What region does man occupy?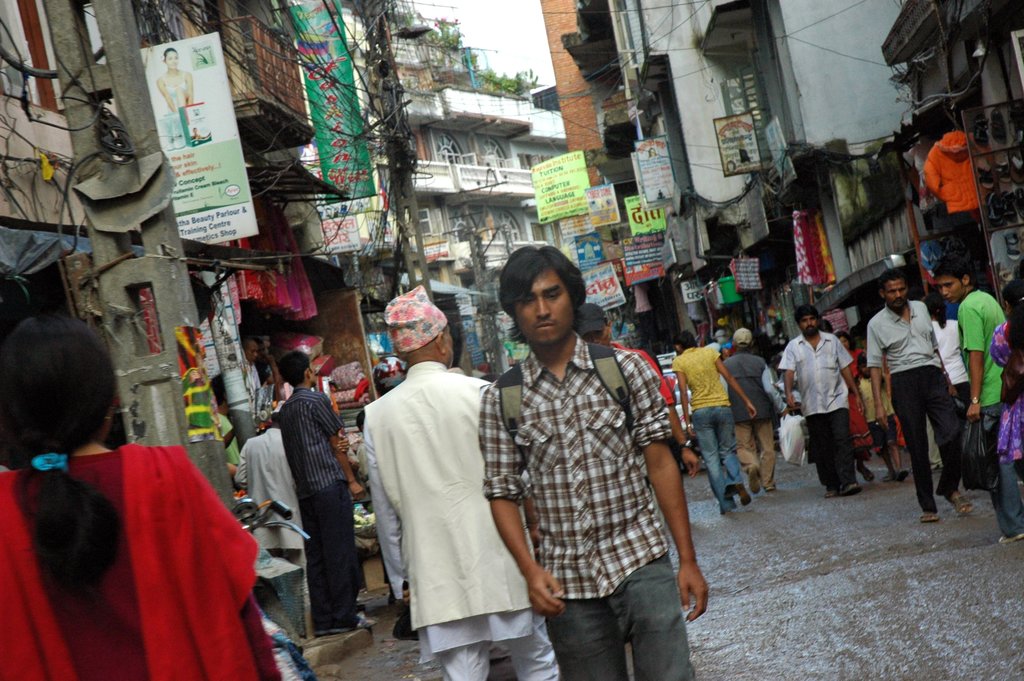
region(274, 352, 366, 638).
